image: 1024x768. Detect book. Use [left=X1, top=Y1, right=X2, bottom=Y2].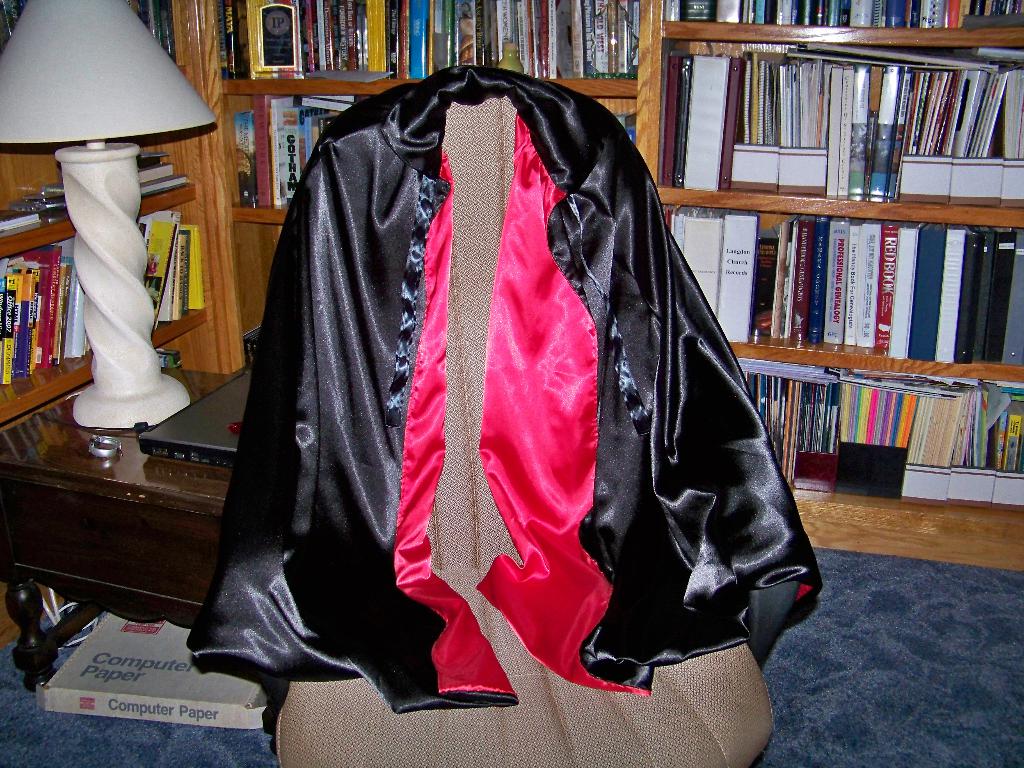
[left=616, top=104, right=635, bottom=143].
